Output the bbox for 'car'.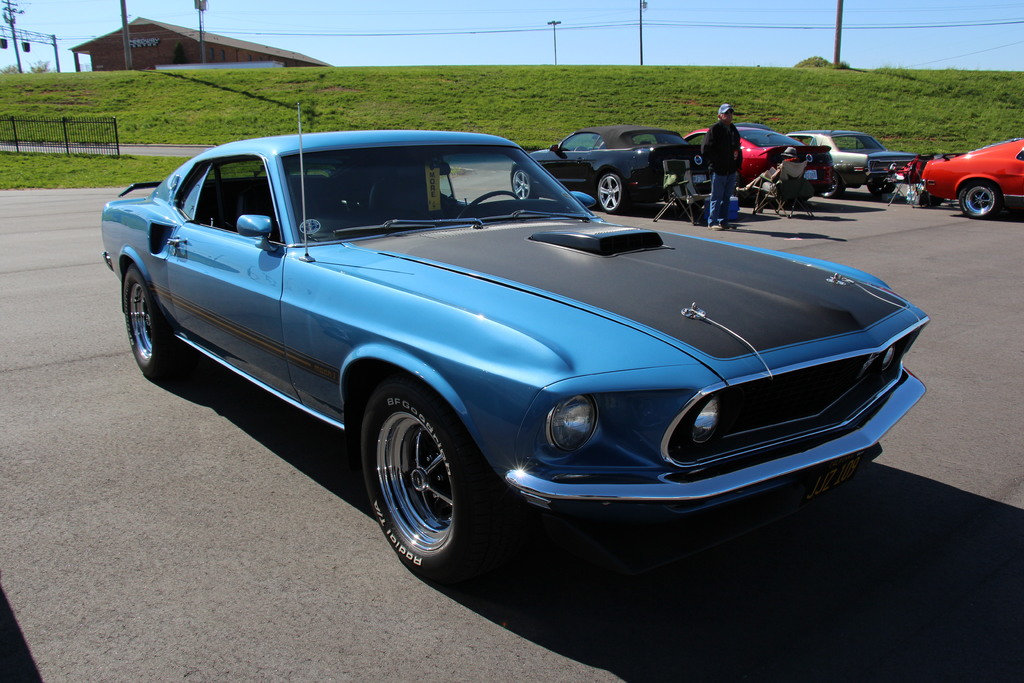
[101, 103, 931, 578].
